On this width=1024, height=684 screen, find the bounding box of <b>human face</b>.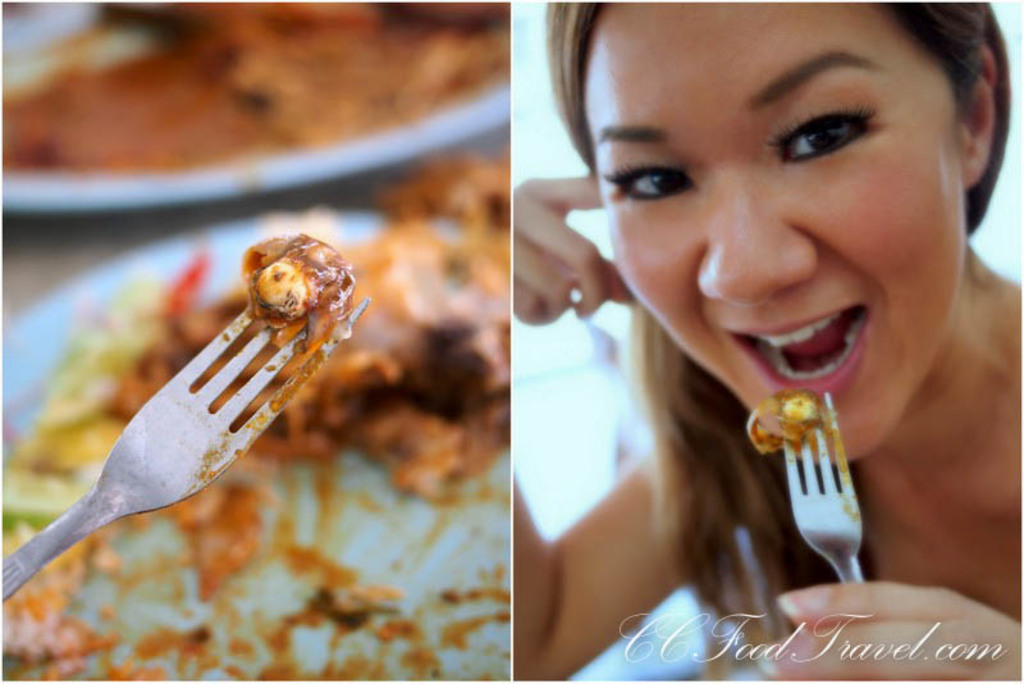
Bounding box: {"x1": 582, "y1": 0, "x2": 966, "y2": 466}.
